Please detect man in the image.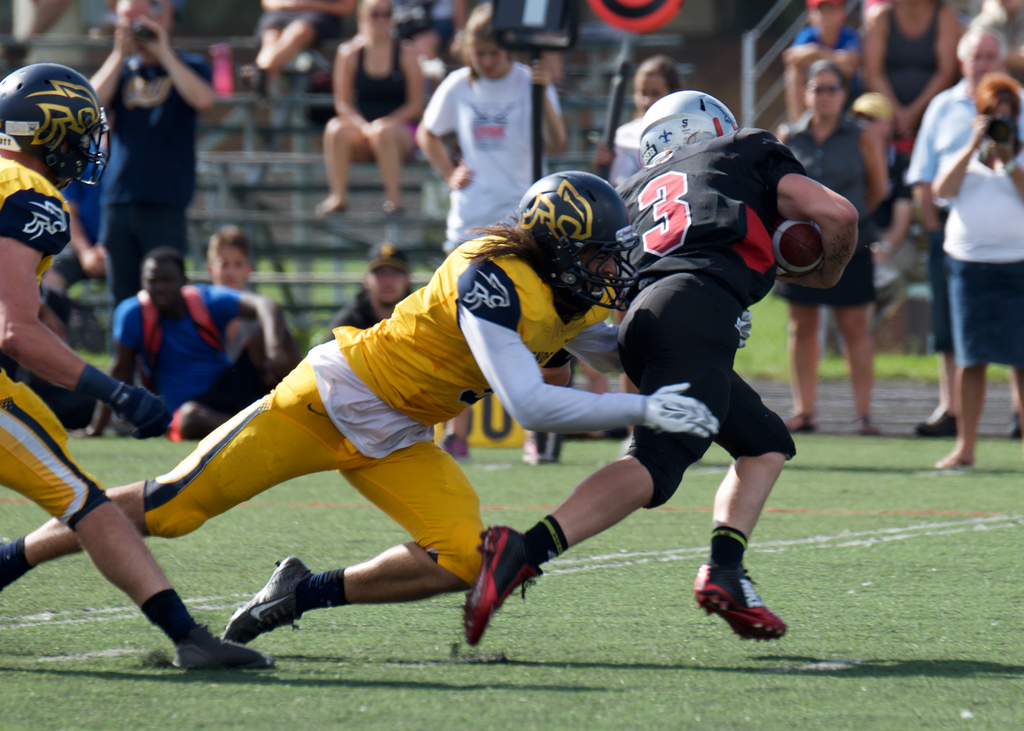
898:27:1023:431.
